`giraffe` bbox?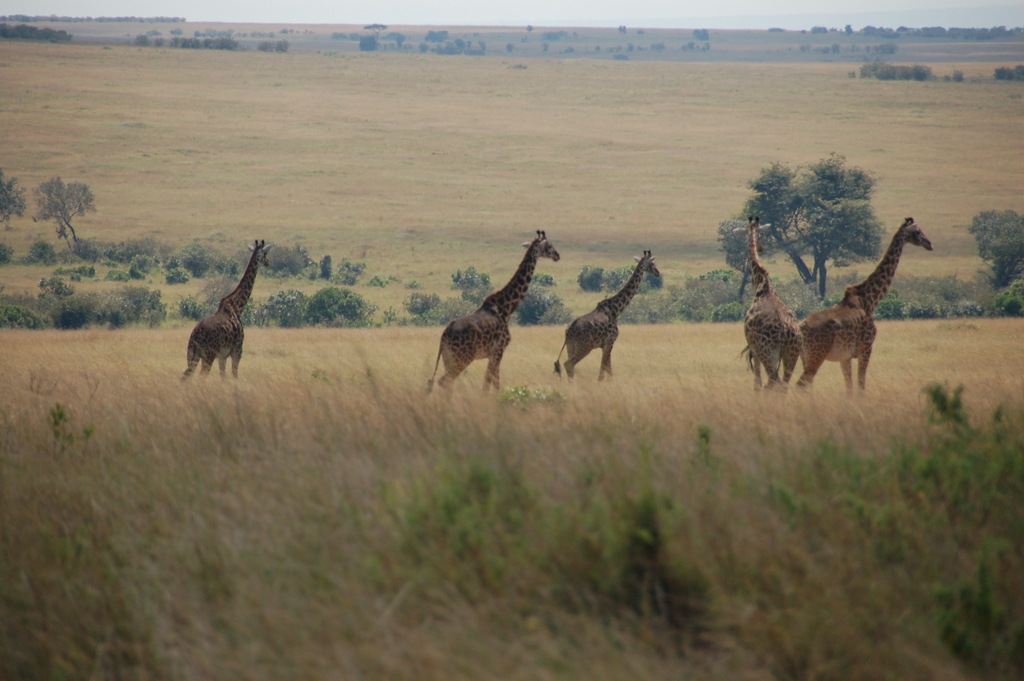
box=[426, 225, 562, 393]
